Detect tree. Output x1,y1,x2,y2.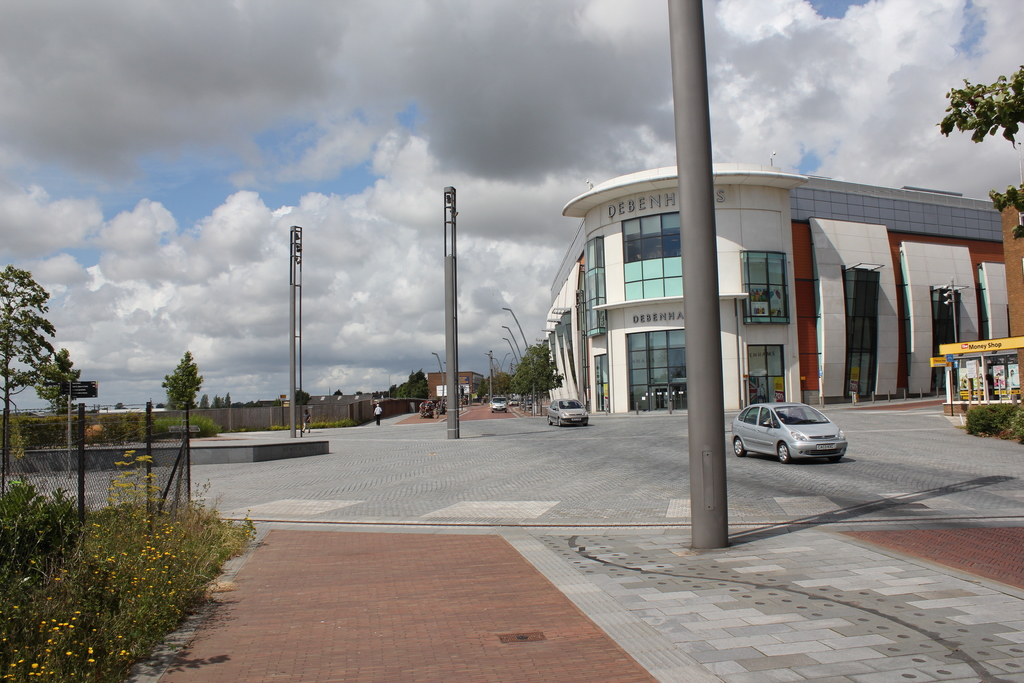
113,402,127,411.
